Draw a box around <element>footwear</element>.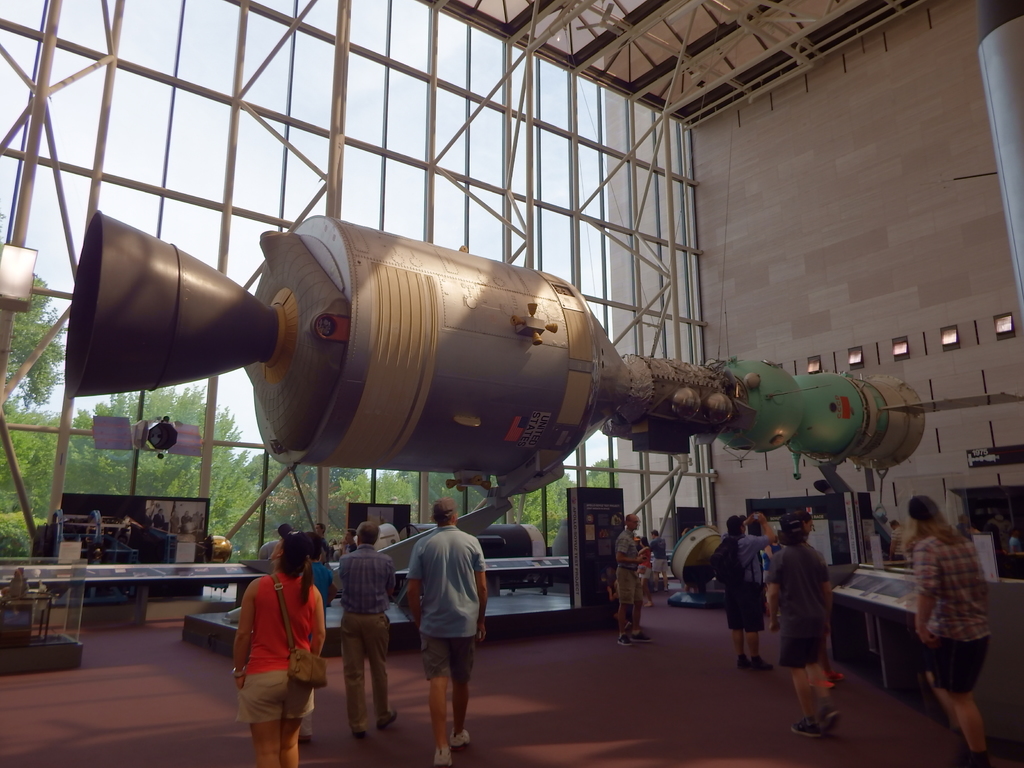
locate(454, 730, 472, 743).
